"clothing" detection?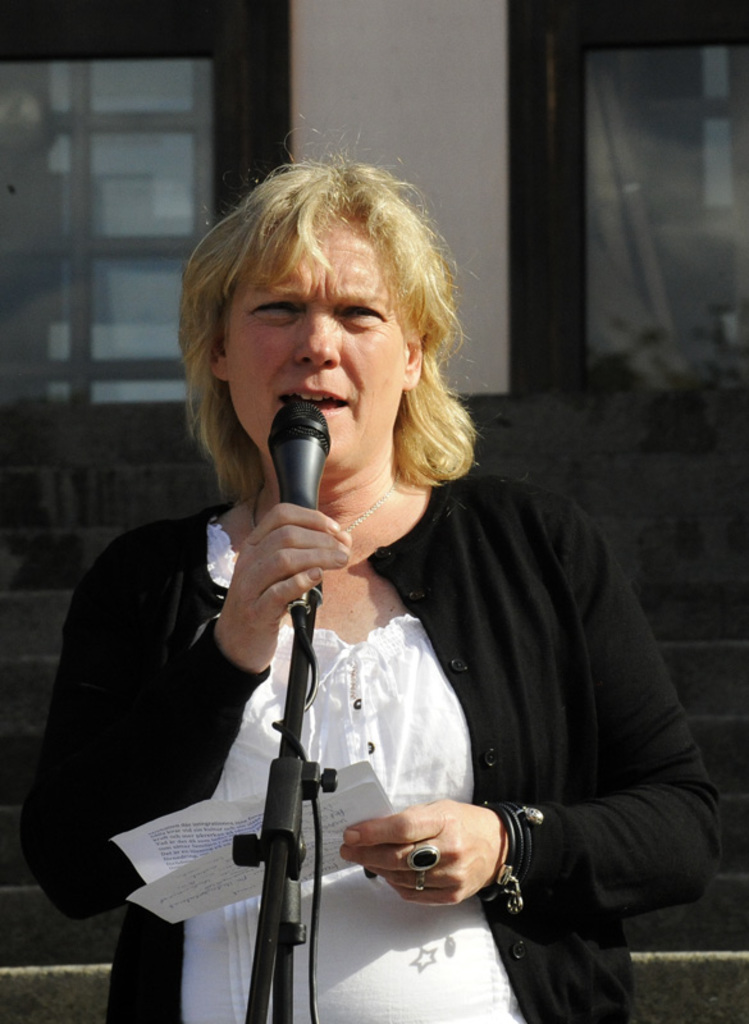
x1=28, y1=477, x2=727, y2=1023
